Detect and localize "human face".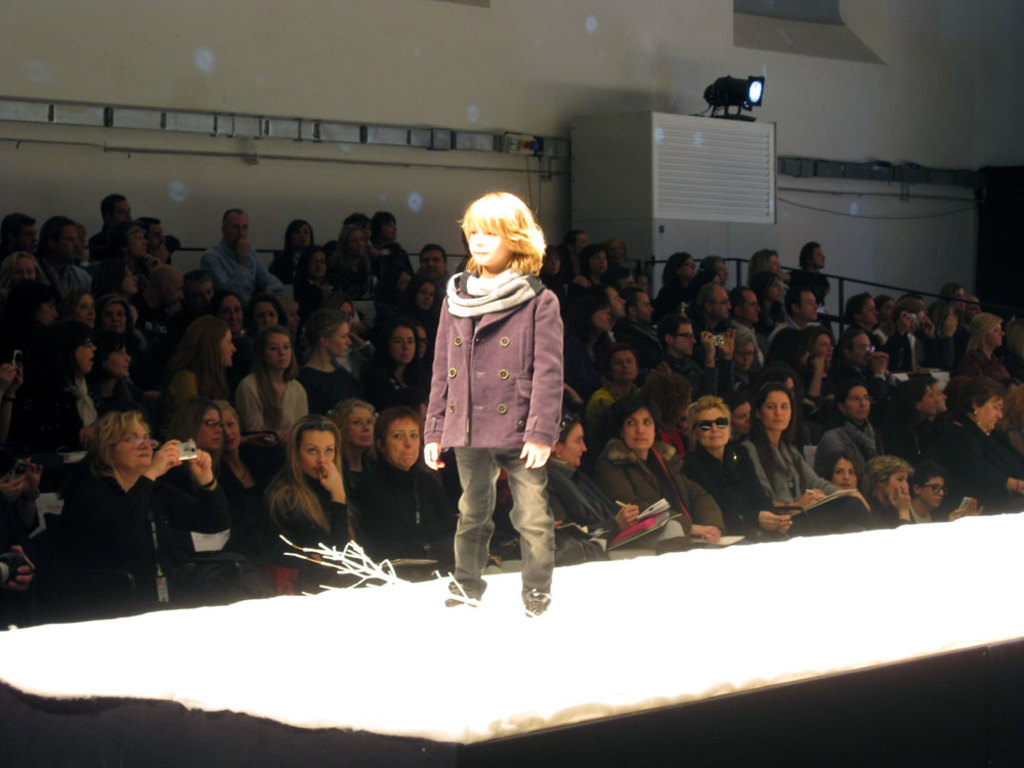
Localized at x1=915, y1=474, x2=945, y2=514.
